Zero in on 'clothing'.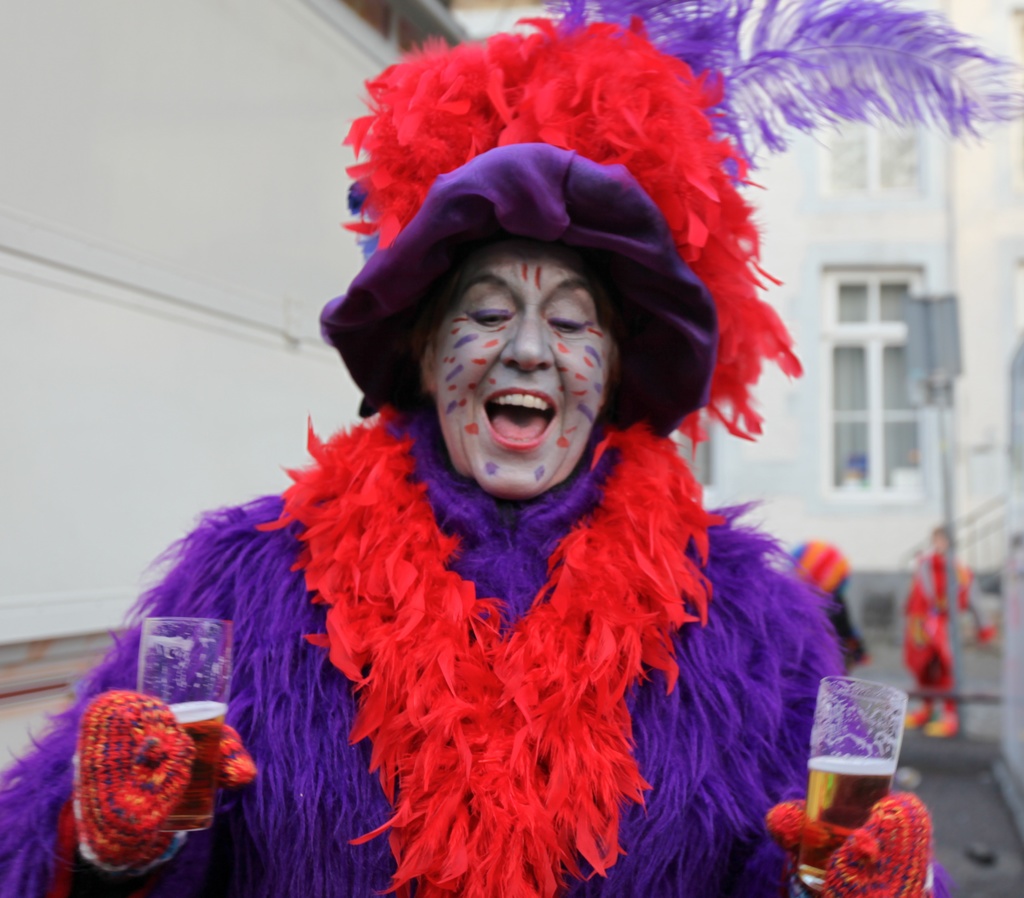
Zeroed in: box(908, 546, 973, 729).
